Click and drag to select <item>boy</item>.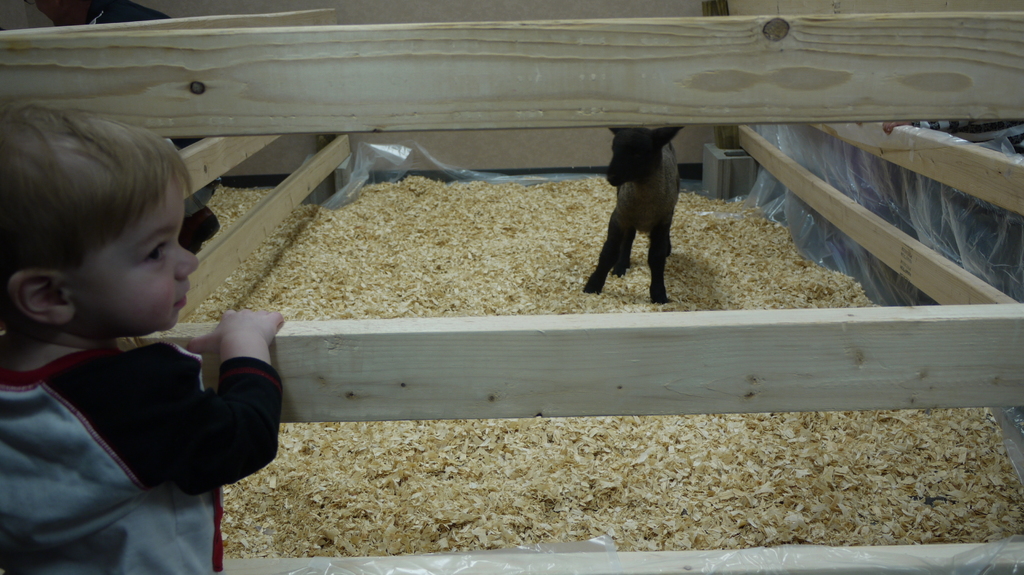
Selection: x1=0, y1=100, x2=268, y2=546.
